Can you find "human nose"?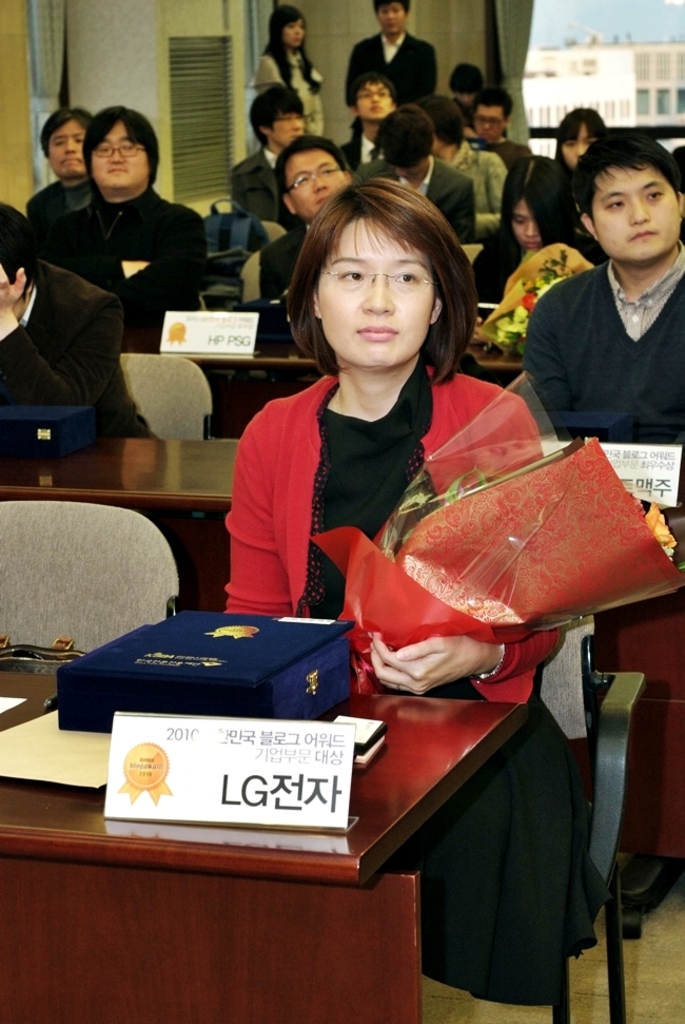
Yes, bounding box: {"x1": 354, "y1": 275, "x2": 395, "y2": 314}.
